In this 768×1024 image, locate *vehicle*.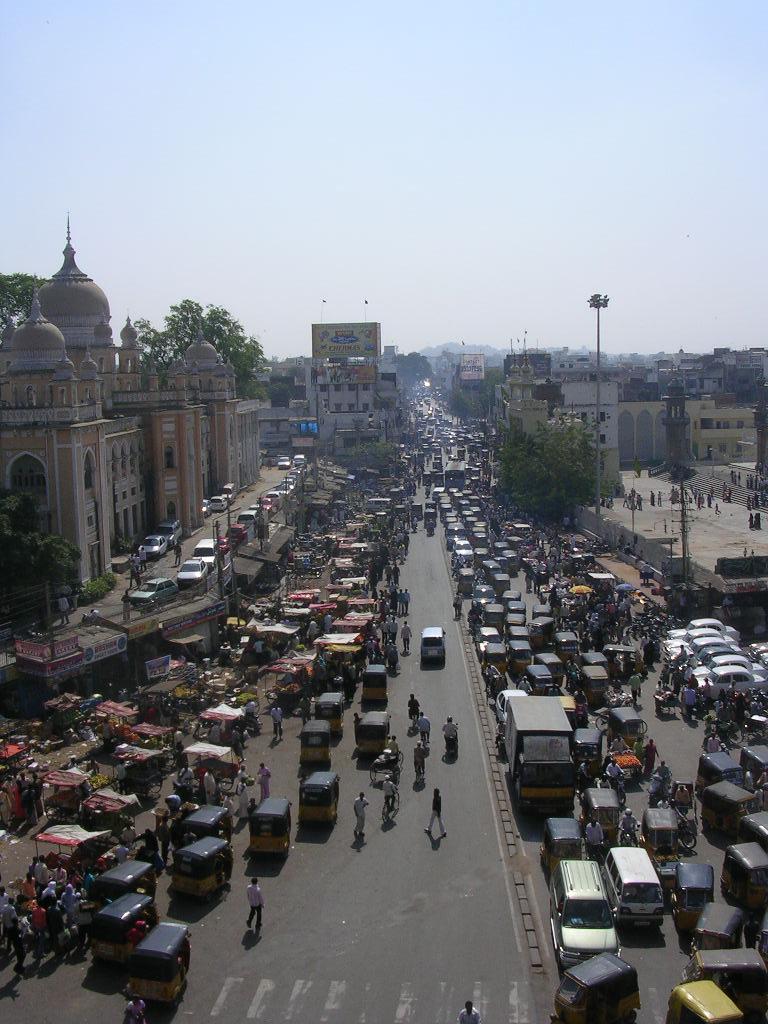
Bounding box: box=[677, 861, 717, 927].
